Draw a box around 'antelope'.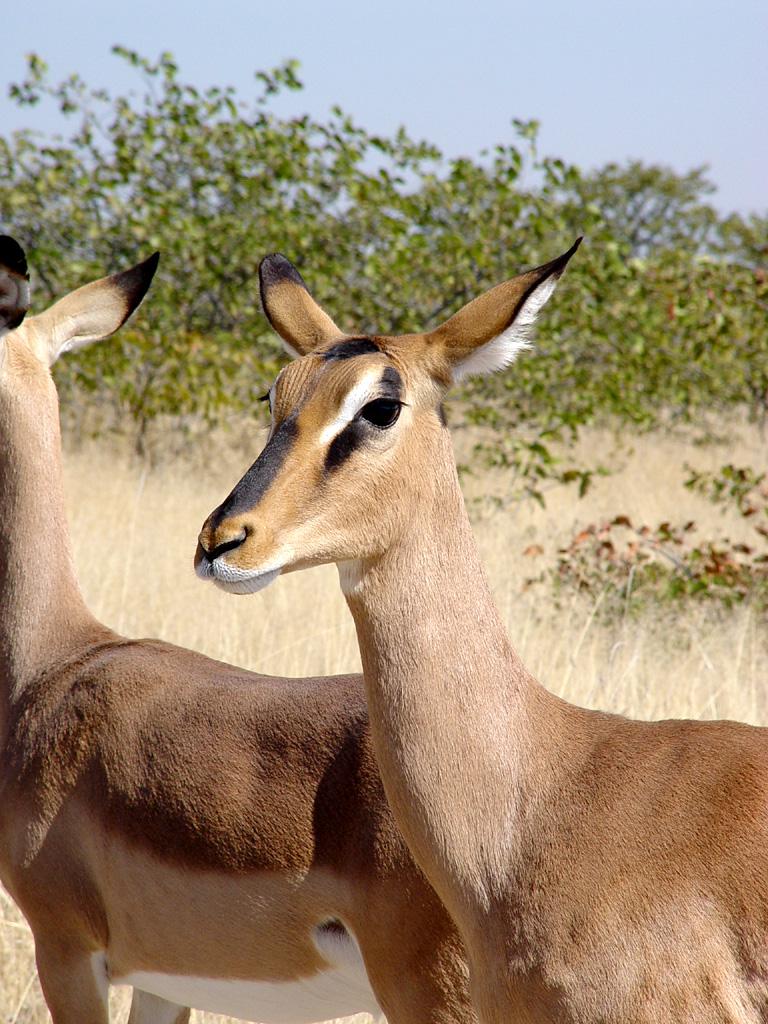
bbox(191, 242, 767, 1023).
